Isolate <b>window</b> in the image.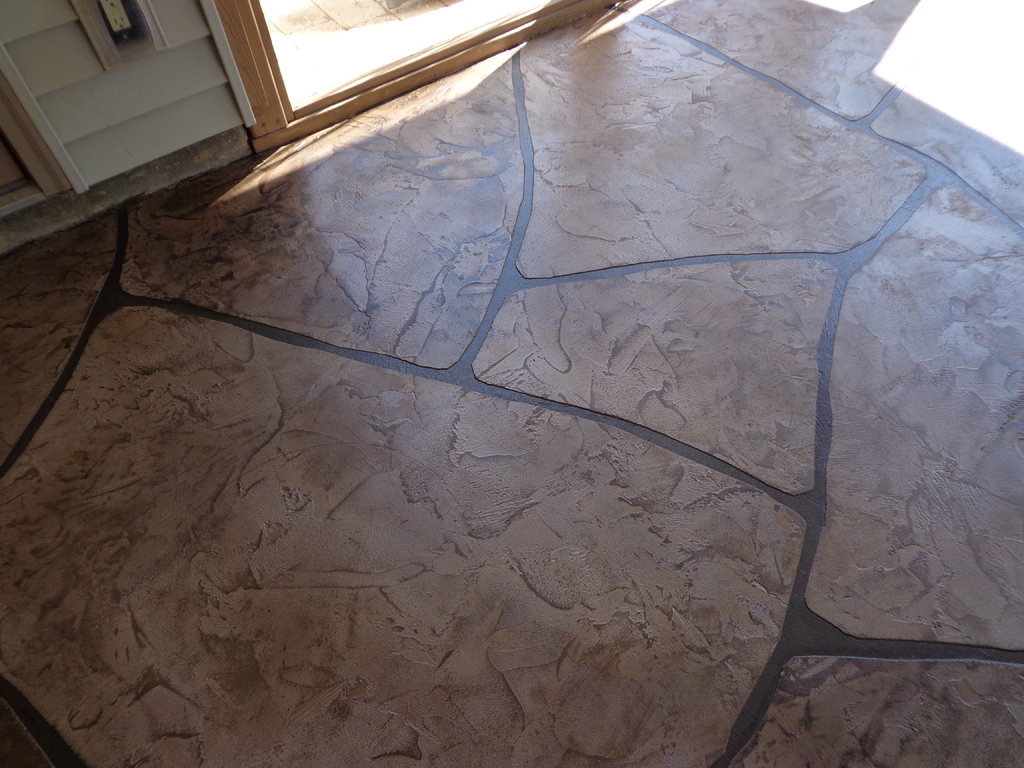
Isolated region: <bbox>205, 0, 624, 154</bbox>.
